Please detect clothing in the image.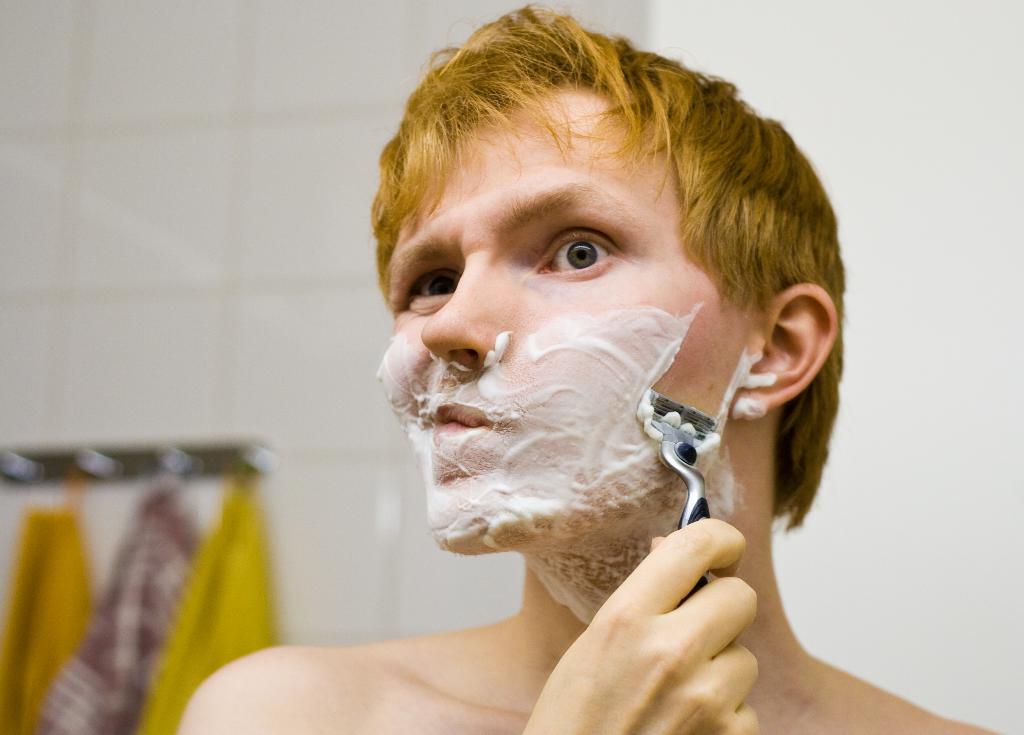
(0,459,273,734).
